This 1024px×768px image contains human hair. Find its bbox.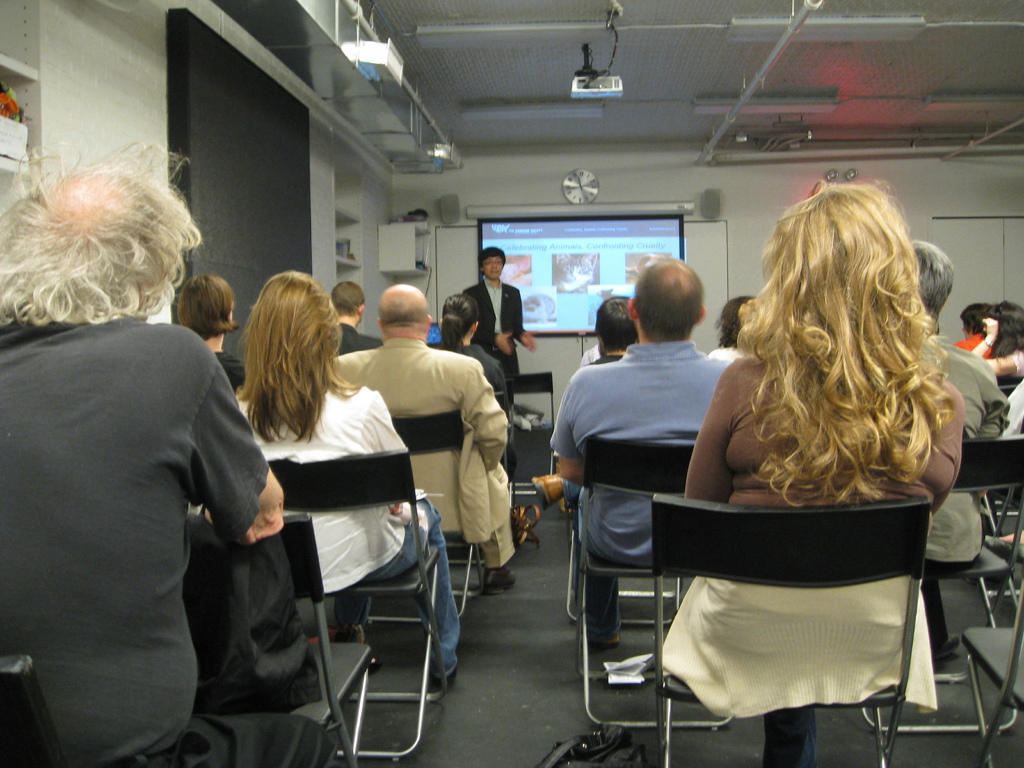
(x1=957, y1=301, x2=989, y2=337).
